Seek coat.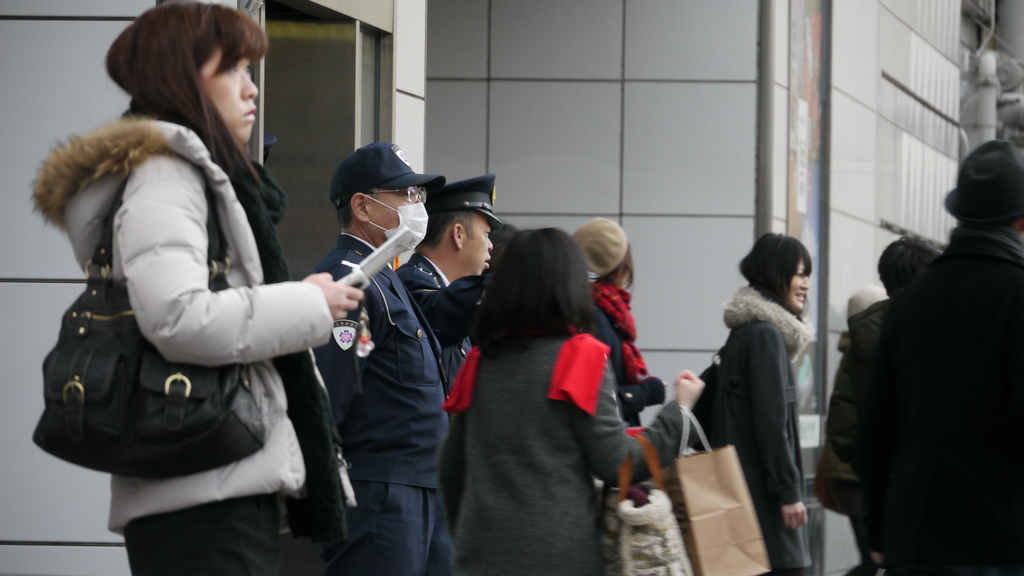
705 303 805 575.
